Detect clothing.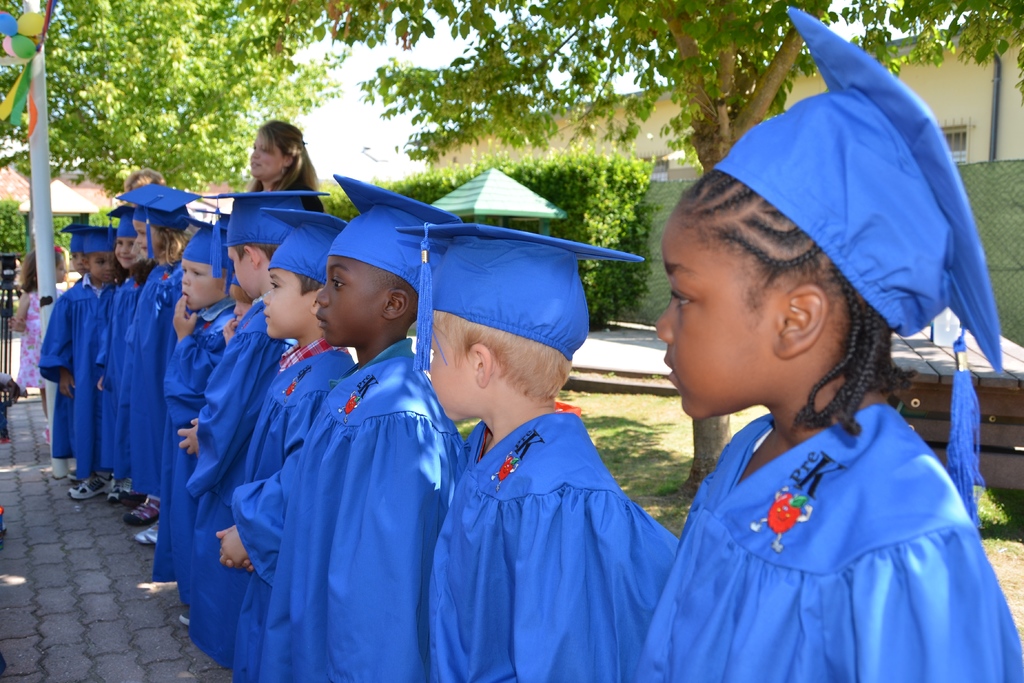
Detected at [left=141, top=304, right=245, bottom=598].
